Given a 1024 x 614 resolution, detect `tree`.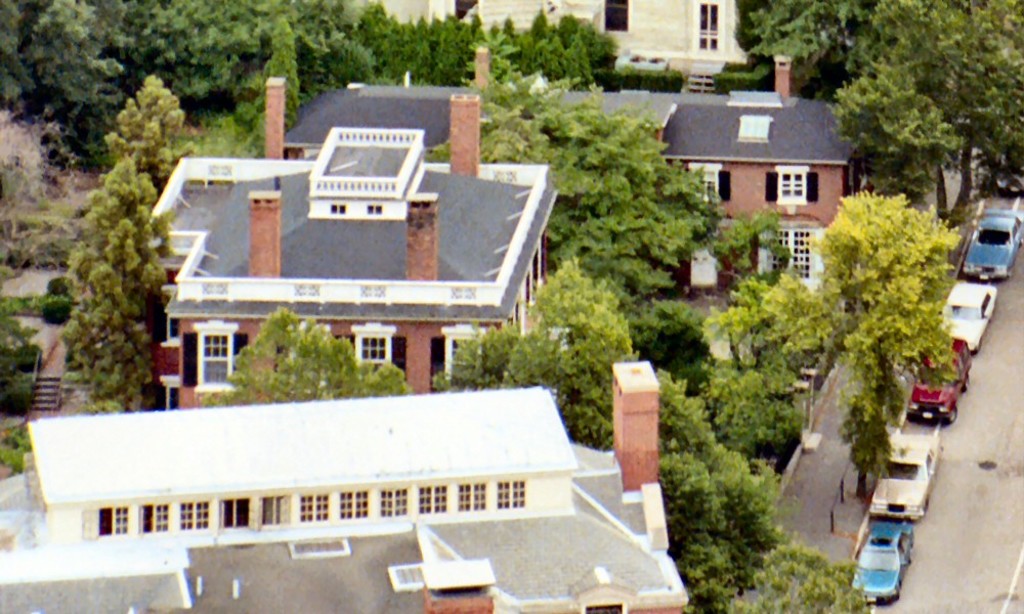
bbox=(847, 274, 964, 415).
